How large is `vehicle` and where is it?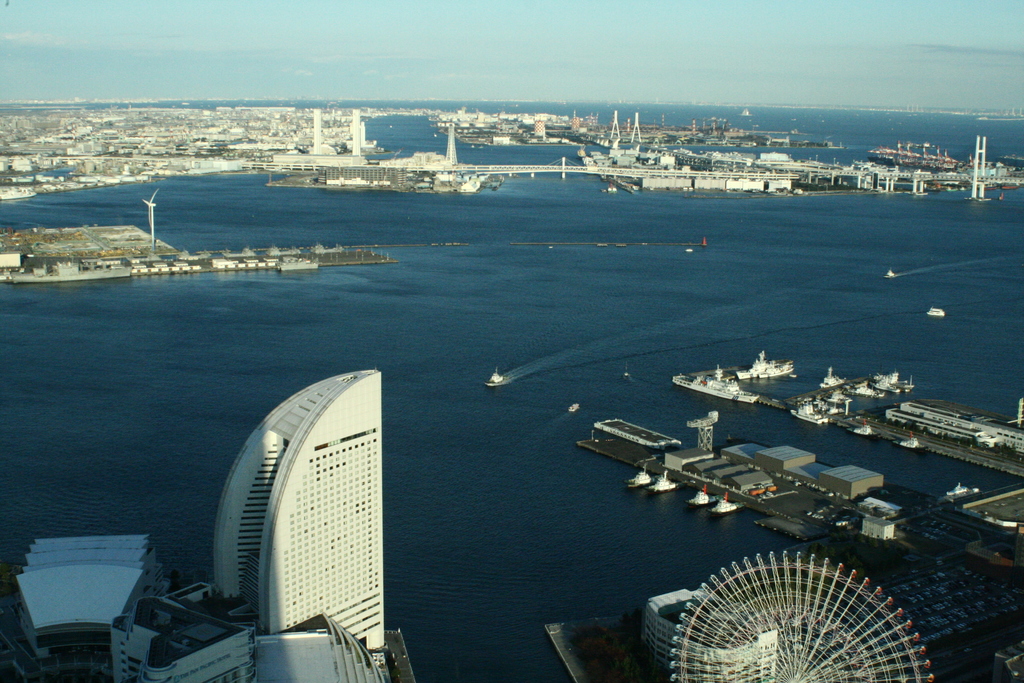
Bounding box: (650, 469, 676, 491).
